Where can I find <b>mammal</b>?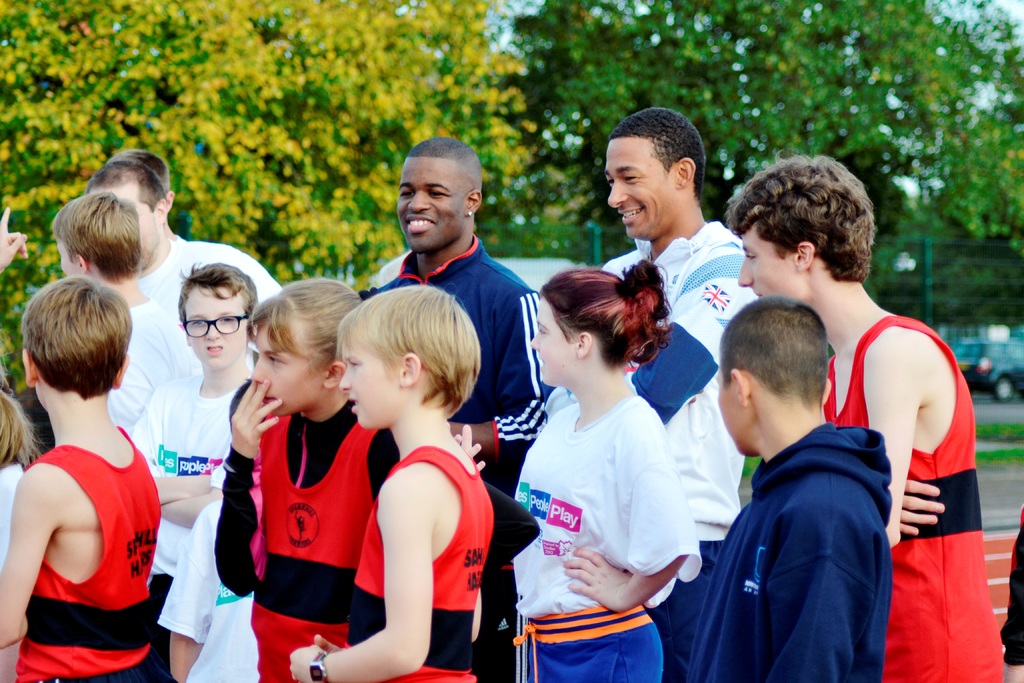
You can find it at 0, 273, 161, 682.
